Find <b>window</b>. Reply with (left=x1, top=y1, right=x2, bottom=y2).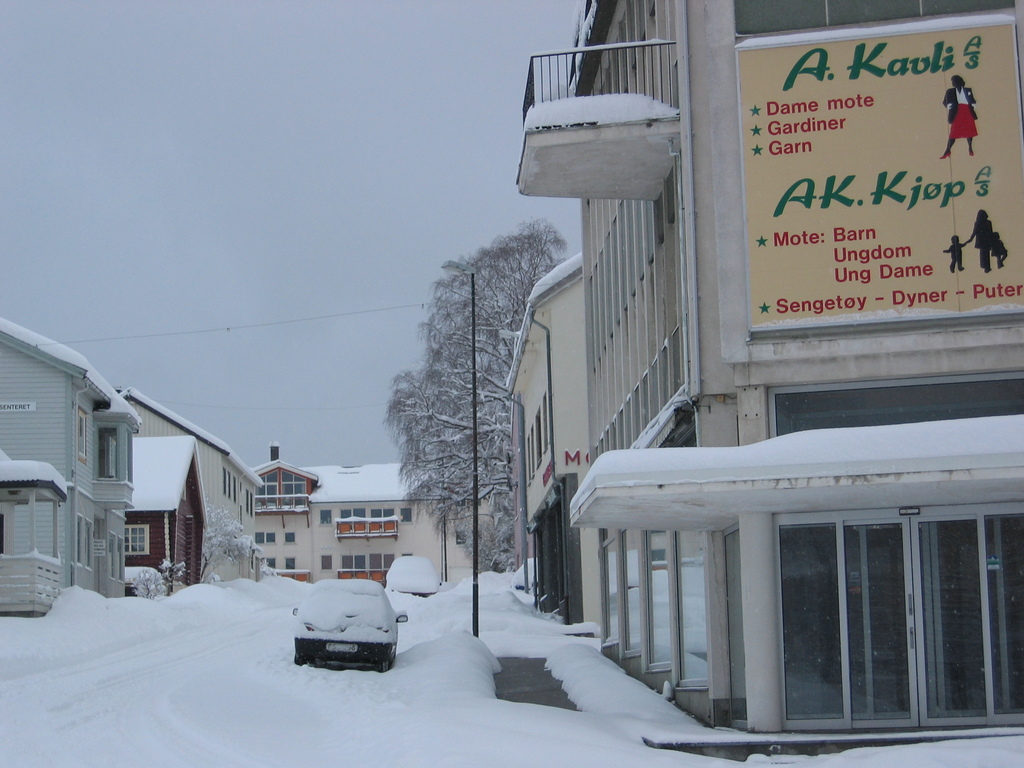
(left=383, top=507, right=394, bottom=518).
